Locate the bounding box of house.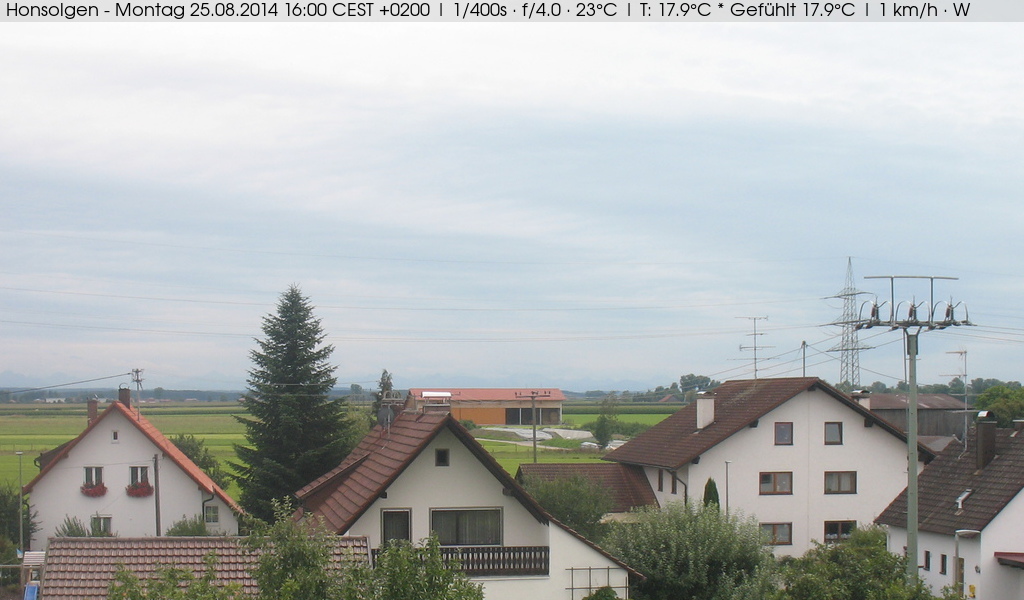
Bounding box: 18, 406, 276, 546.
